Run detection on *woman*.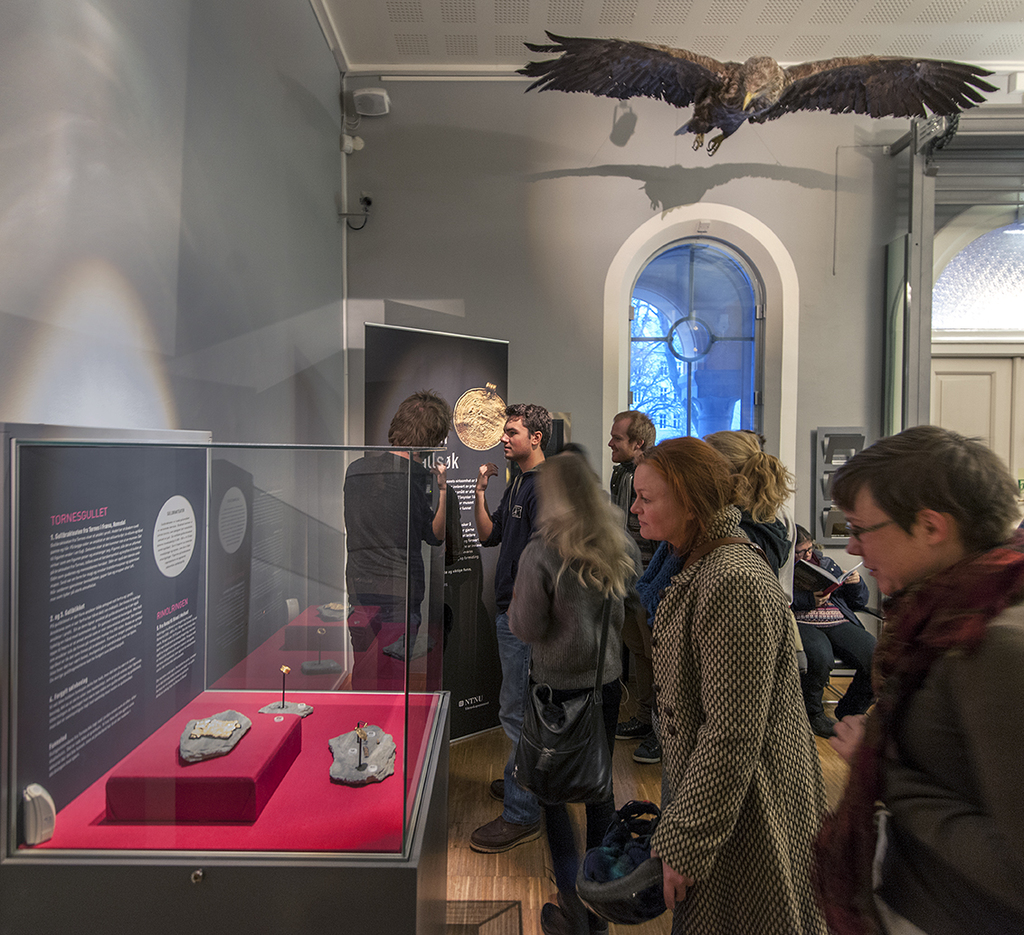
Result: rect(822, 448, 1023, 934).
